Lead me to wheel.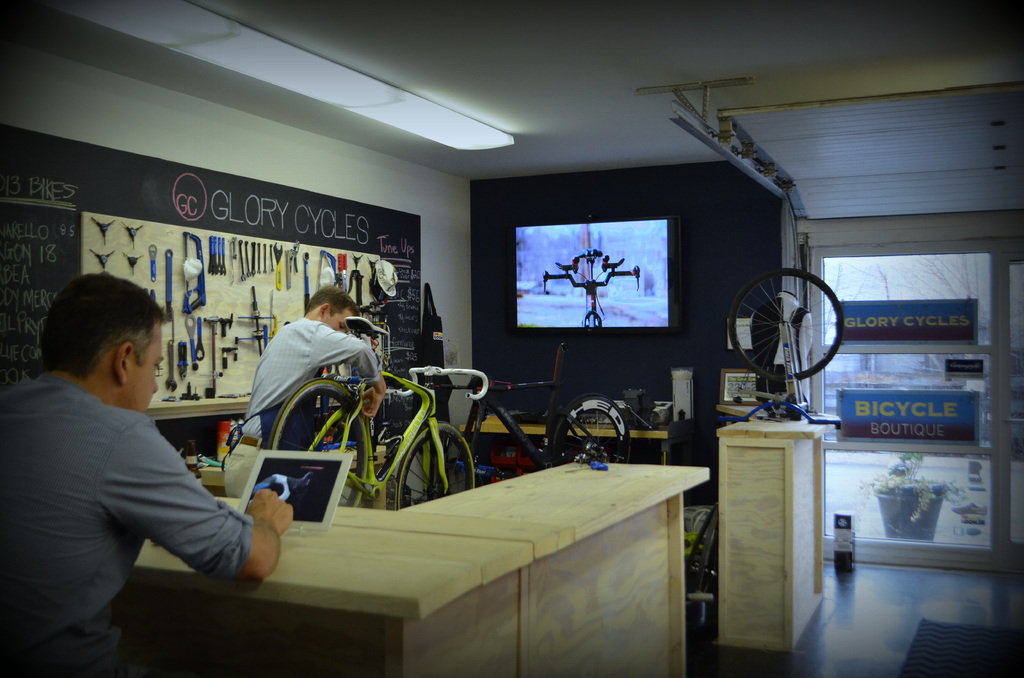
Lead to rect(551, 392, 623, 466).
